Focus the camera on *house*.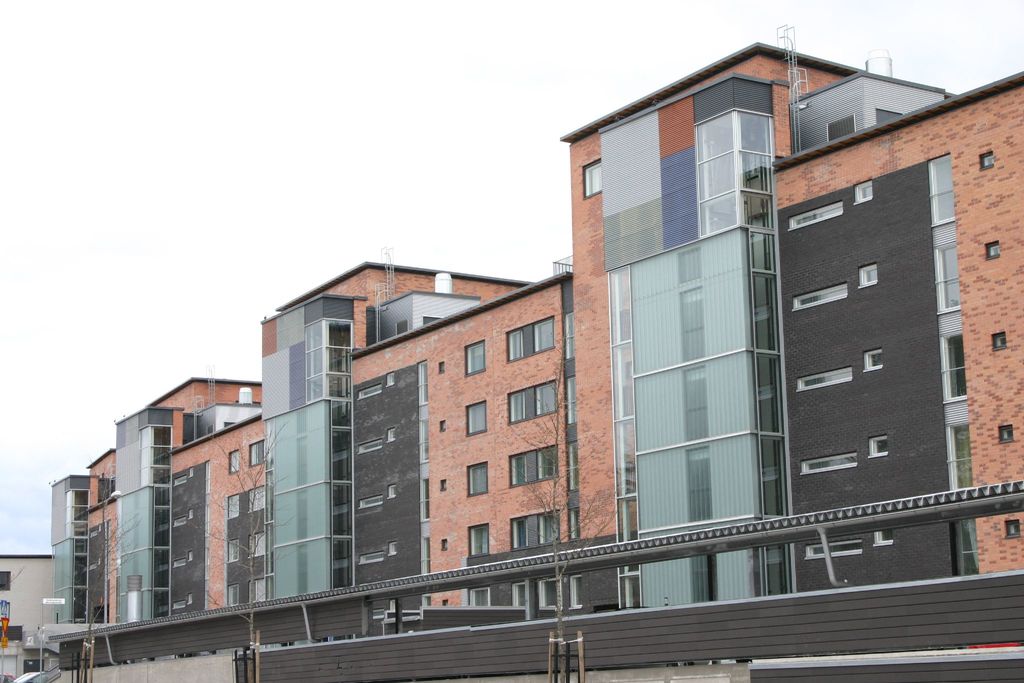
Focus region: (355,360,425,597).
